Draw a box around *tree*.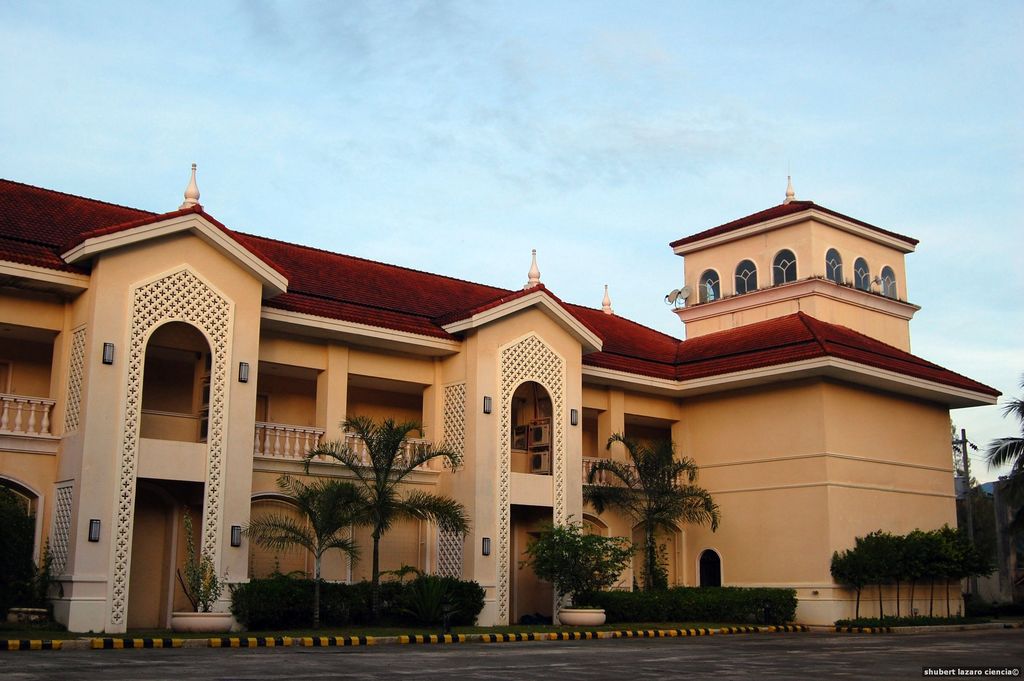
pyautogui.locateOnScreen(989, 404, 1023, 502).
